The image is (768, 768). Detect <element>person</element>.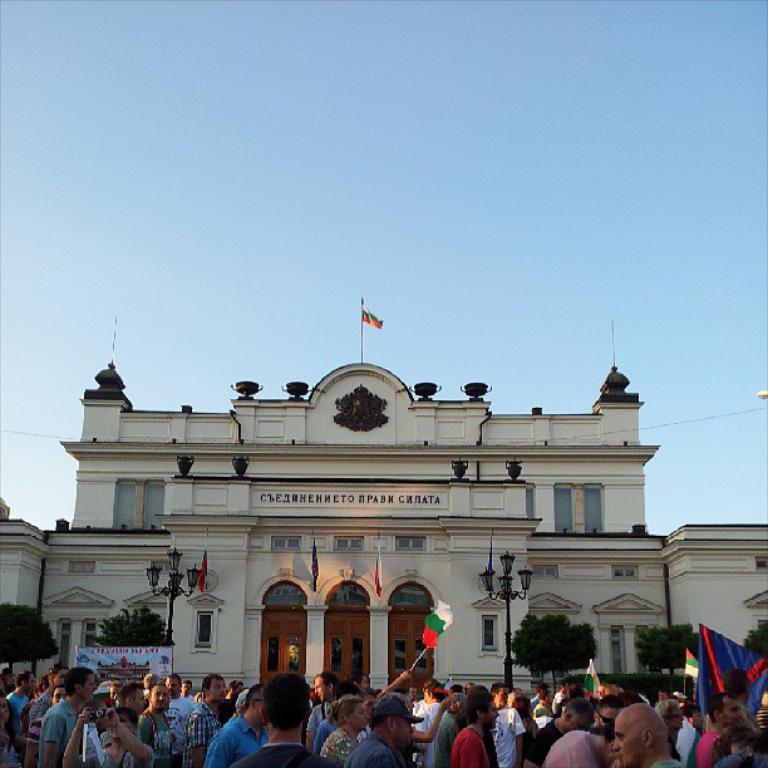
Detection: 103, 676, 124, 705.
